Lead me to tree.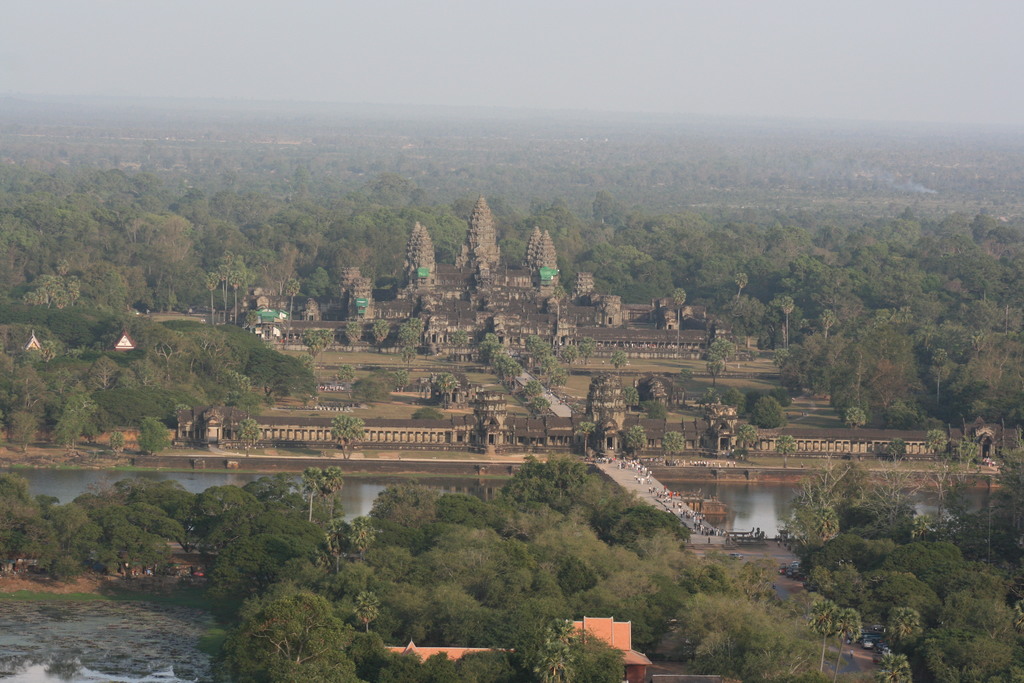
Lead to [845, 406, 865, 429].
